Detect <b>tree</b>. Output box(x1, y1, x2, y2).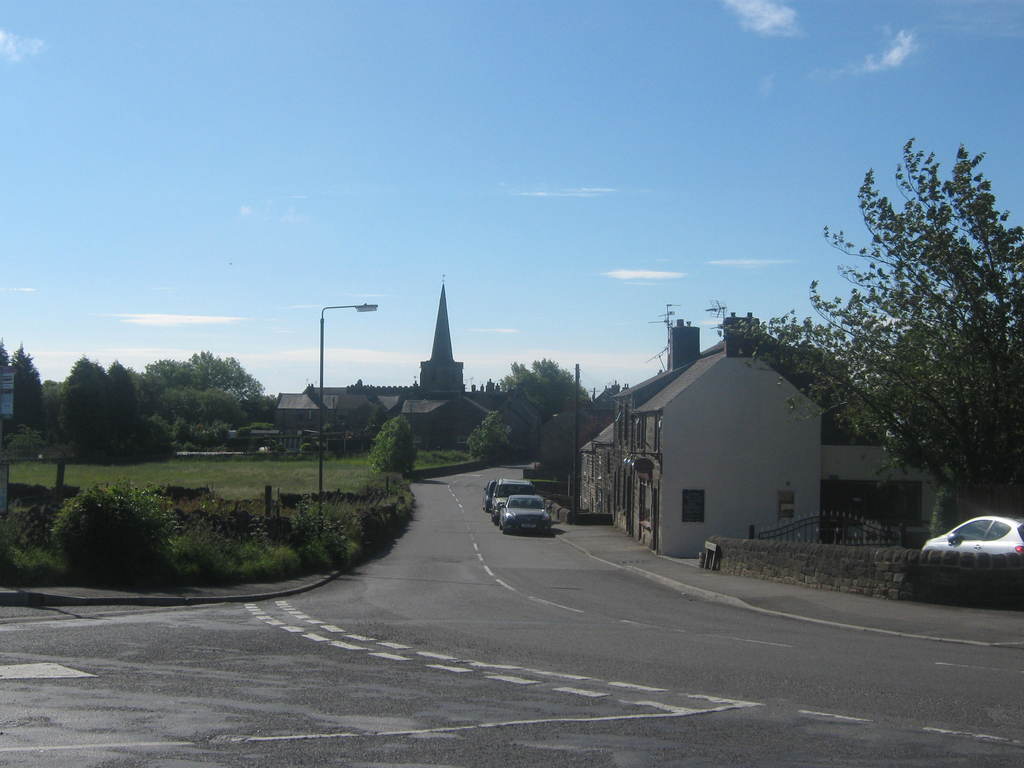
box(6, 333, 51, 436).
